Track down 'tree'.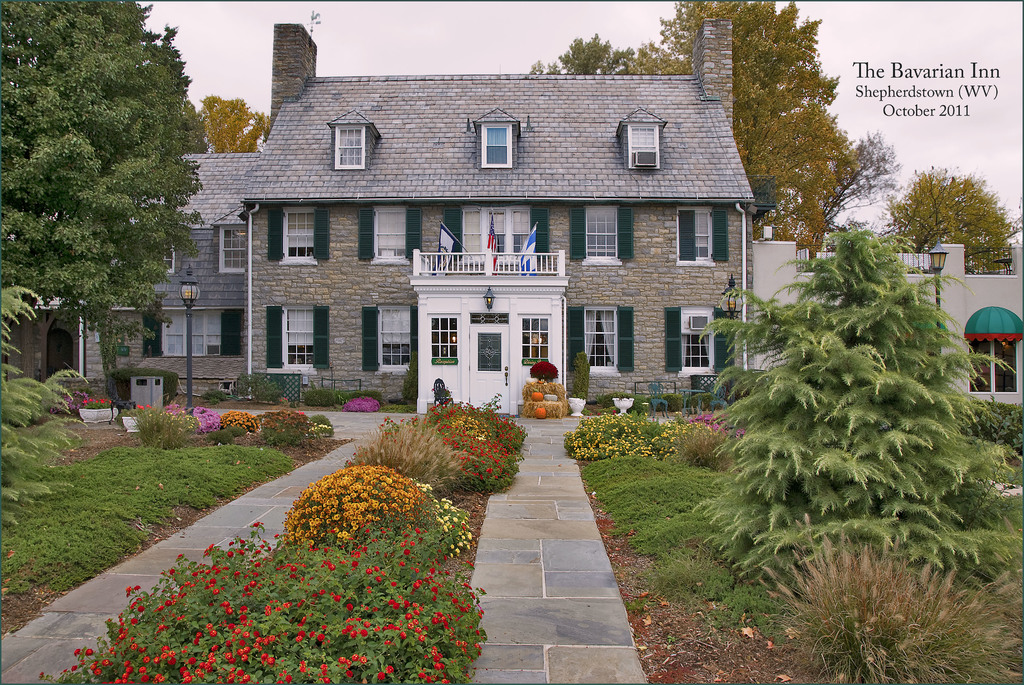
Tracked to 0 0 204 379.
